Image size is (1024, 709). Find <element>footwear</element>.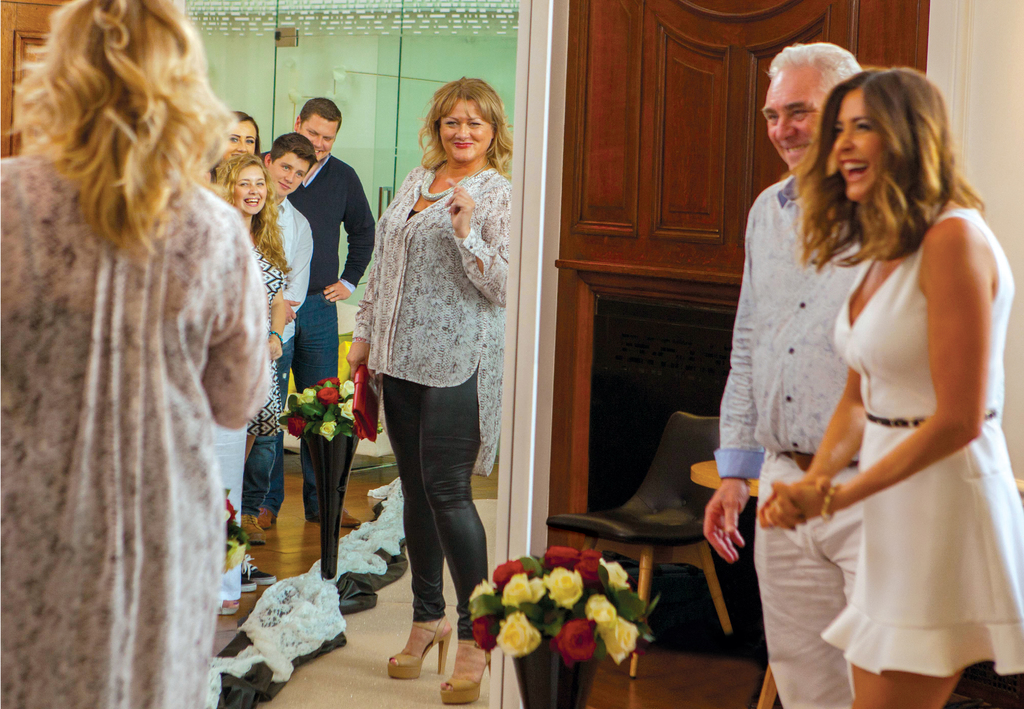
(left=385, top=613, right=454, bottom=682).
